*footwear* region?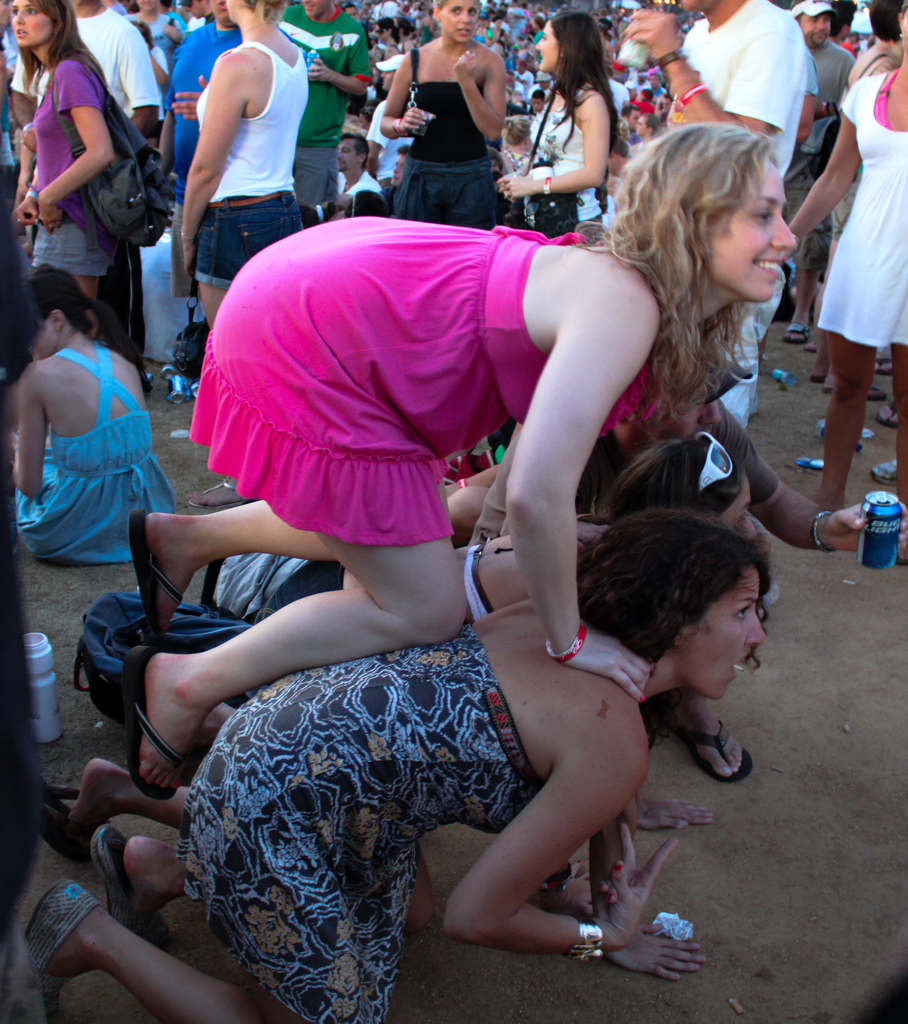
(x1=35, y1=774, x2=96, y2=865)
